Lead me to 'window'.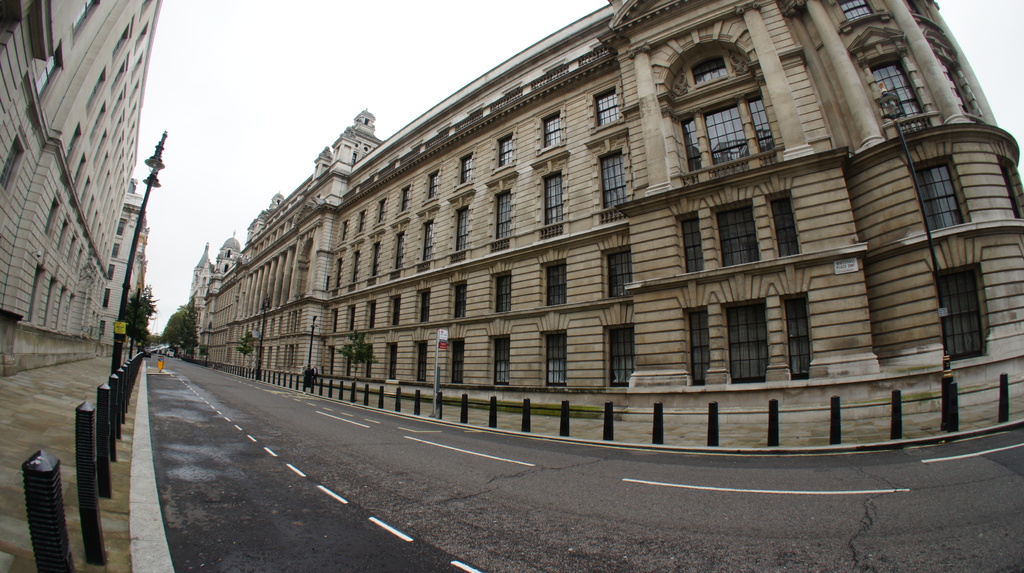
Lead to 908,0,920,15.
